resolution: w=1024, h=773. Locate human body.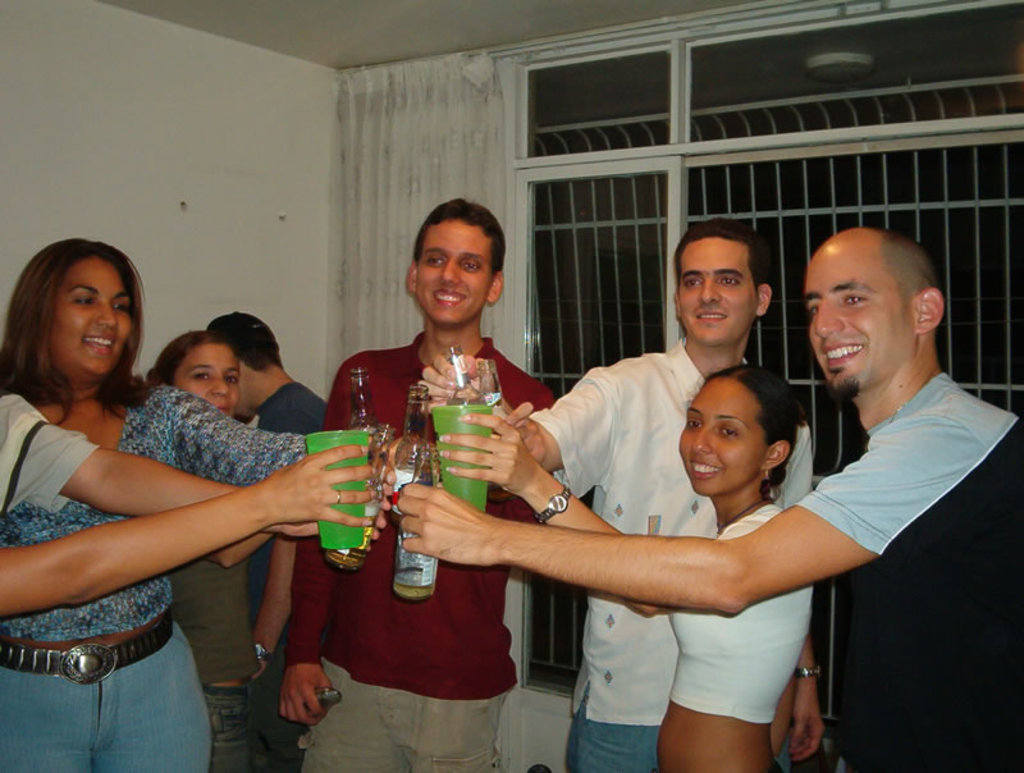
<box>408,227,1023,772</box>.
